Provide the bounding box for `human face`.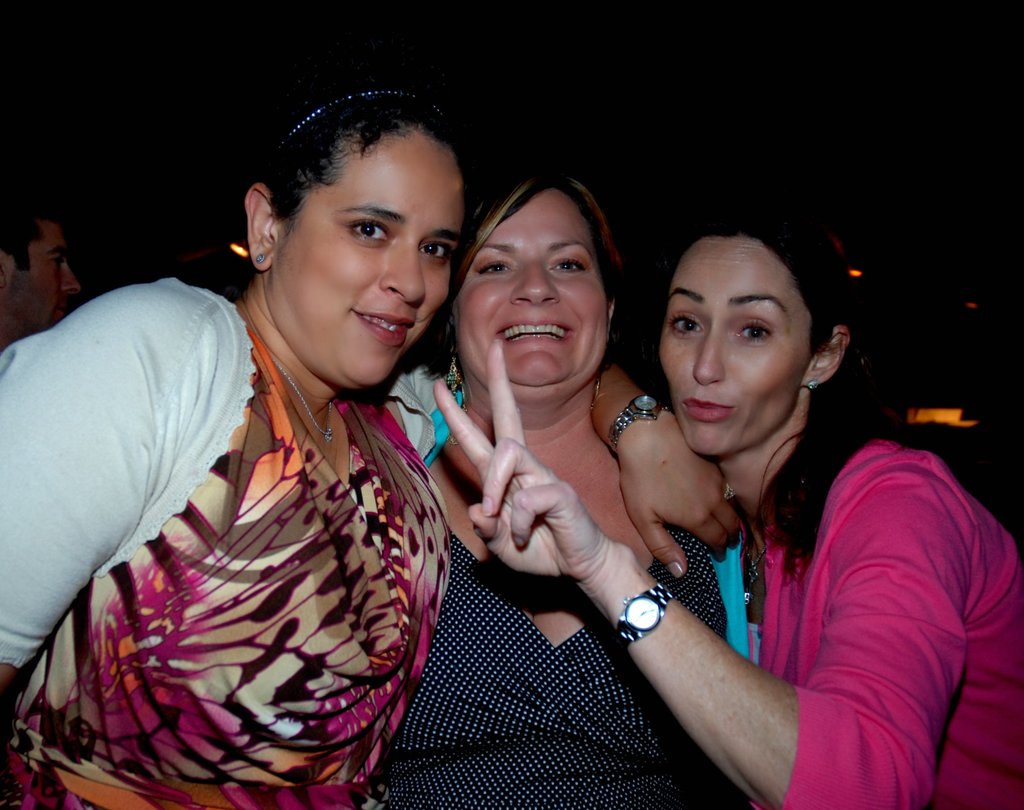
<box>659,236,816,458</box>.
